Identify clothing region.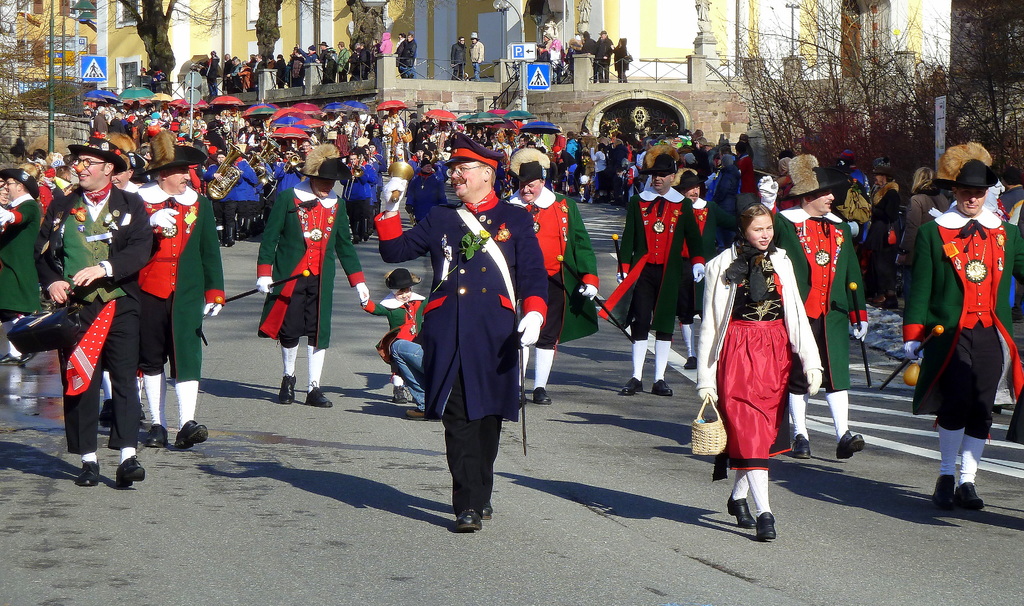
Region: x1=244, y1=157, x2=369, y2=370.
